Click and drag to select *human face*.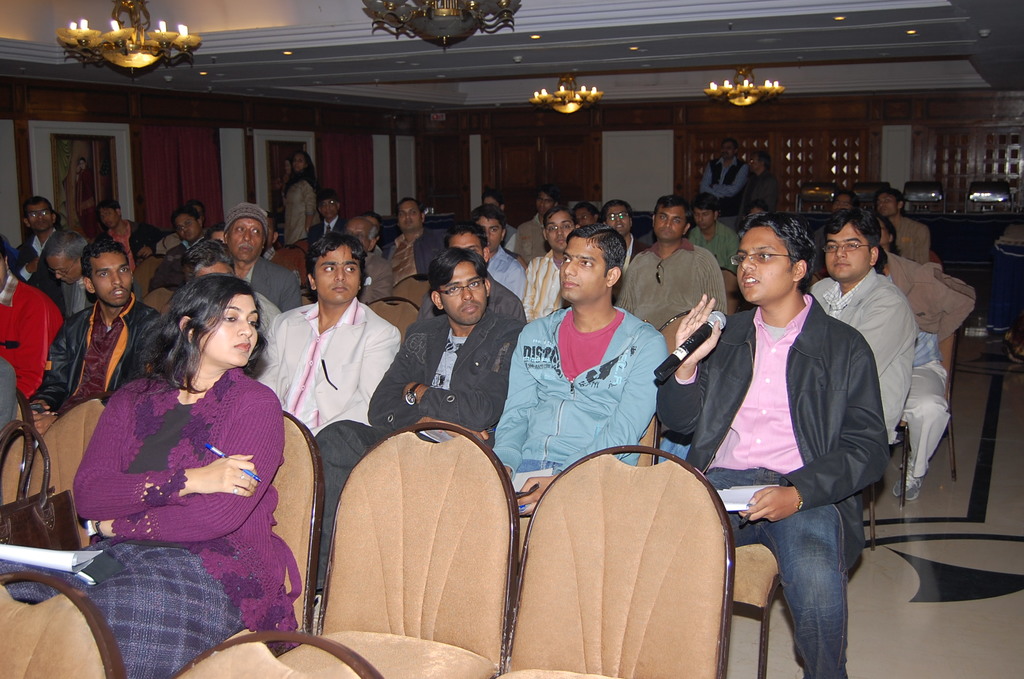
Selection: 477 216 505 250.
